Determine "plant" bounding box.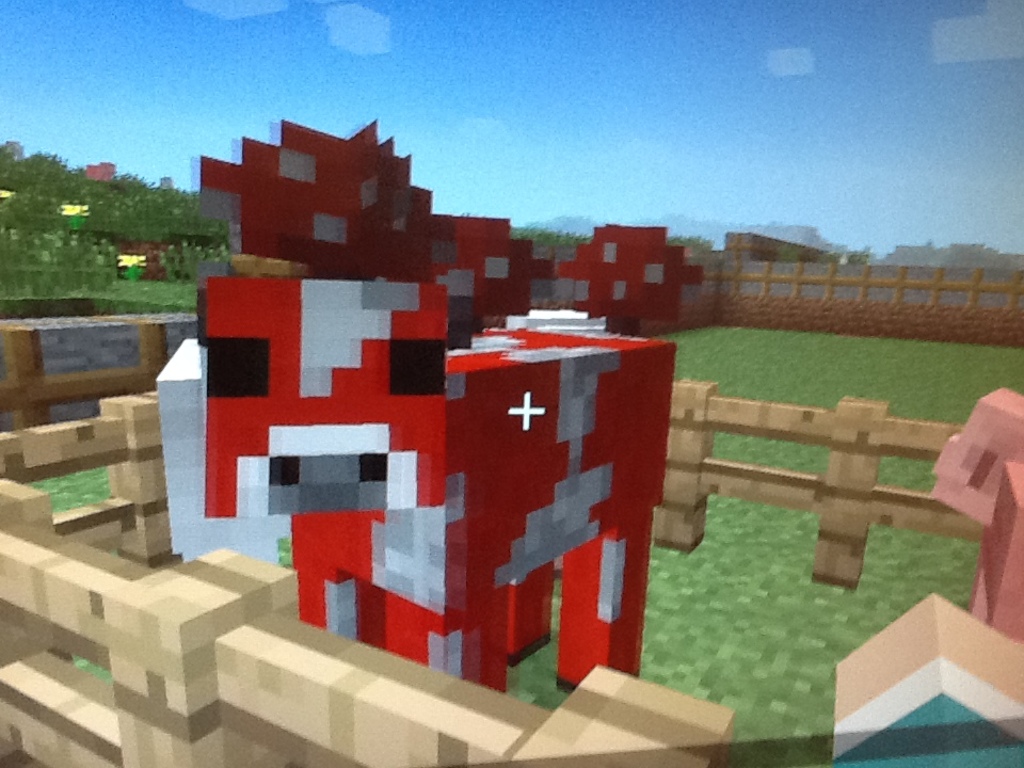
Determined: rect(708, 427, 829, 476).
